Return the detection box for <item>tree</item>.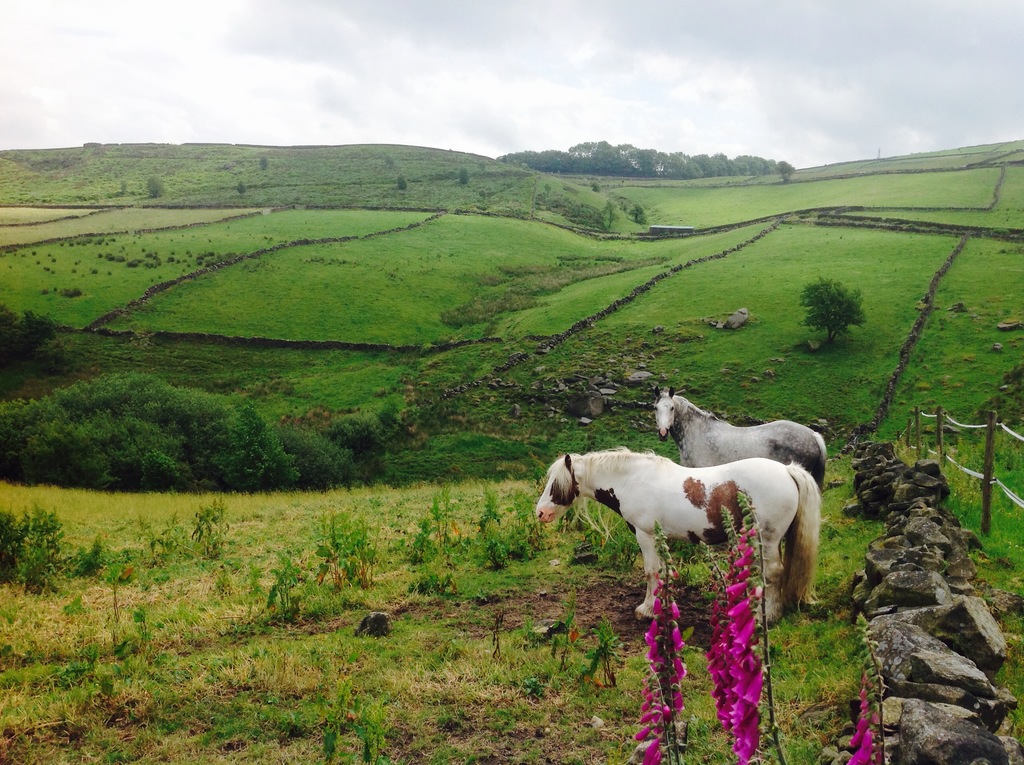
[x1=0, y1=304, x2=58, y2=365].
